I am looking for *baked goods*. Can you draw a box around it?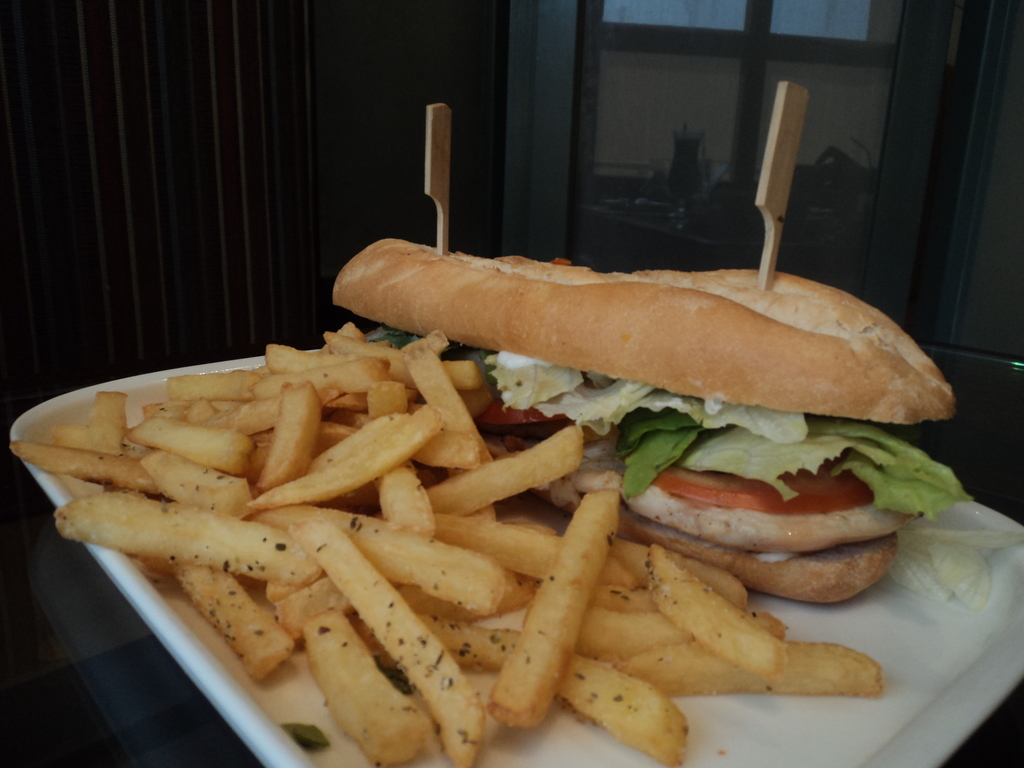
Sure, the bounding box is (x1=328, y1=248, x2=957, y2=413).
